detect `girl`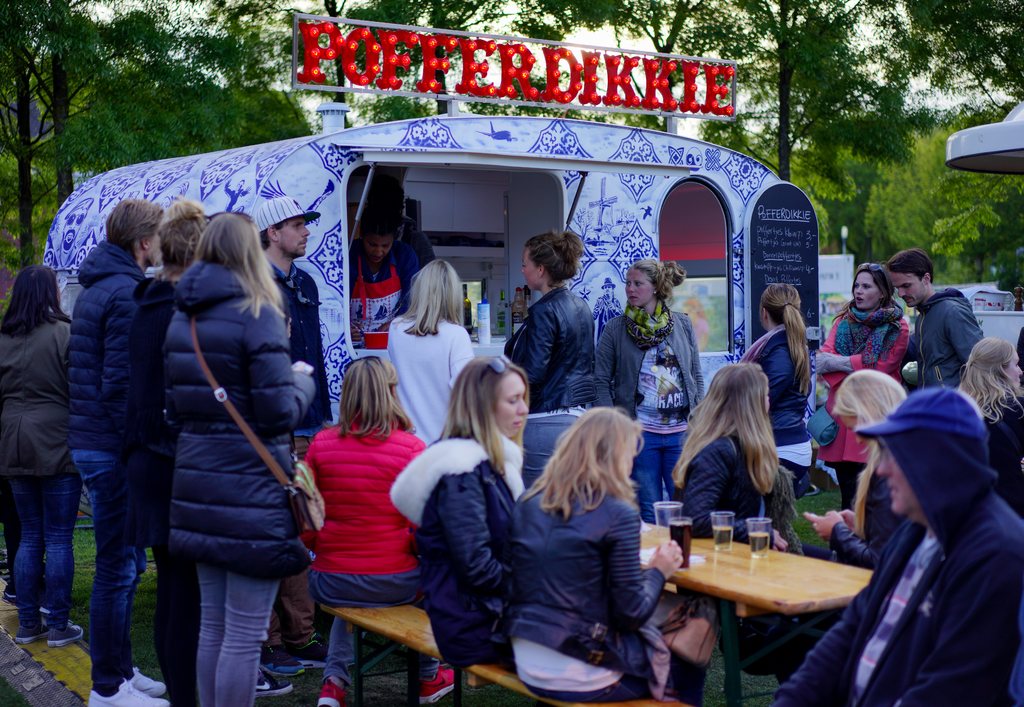
Rect(716, 370, 908, 706)
